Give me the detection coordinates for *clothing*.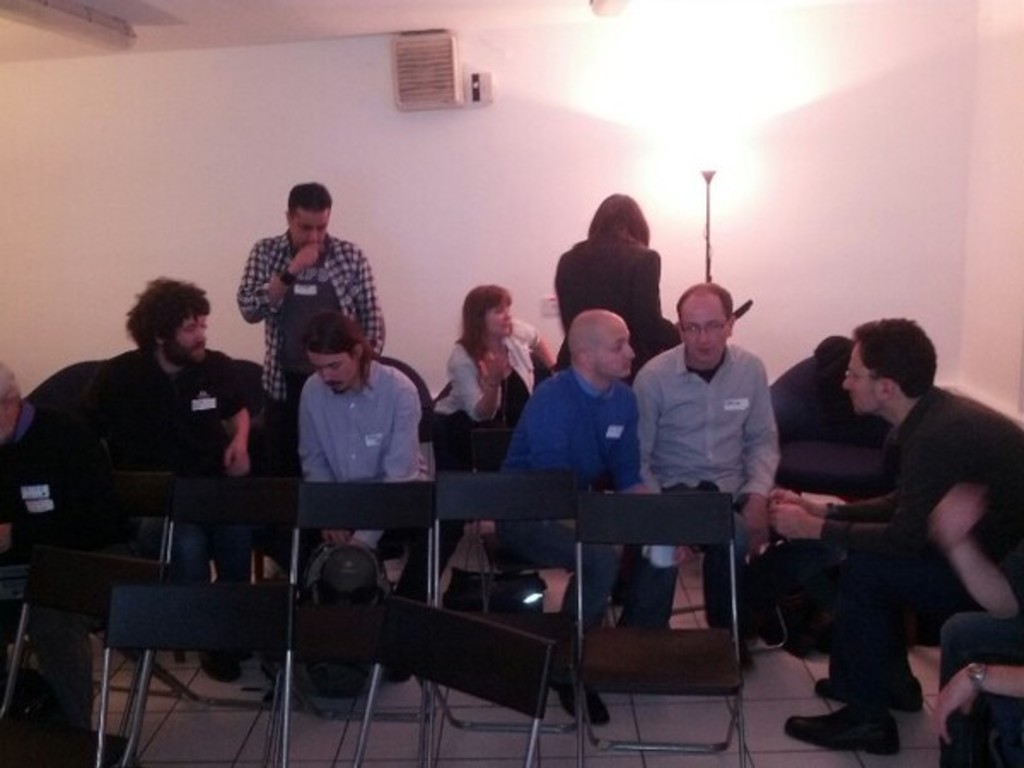
{"left": 90, "top": 353, "right": 288, "bottom": 678}.
